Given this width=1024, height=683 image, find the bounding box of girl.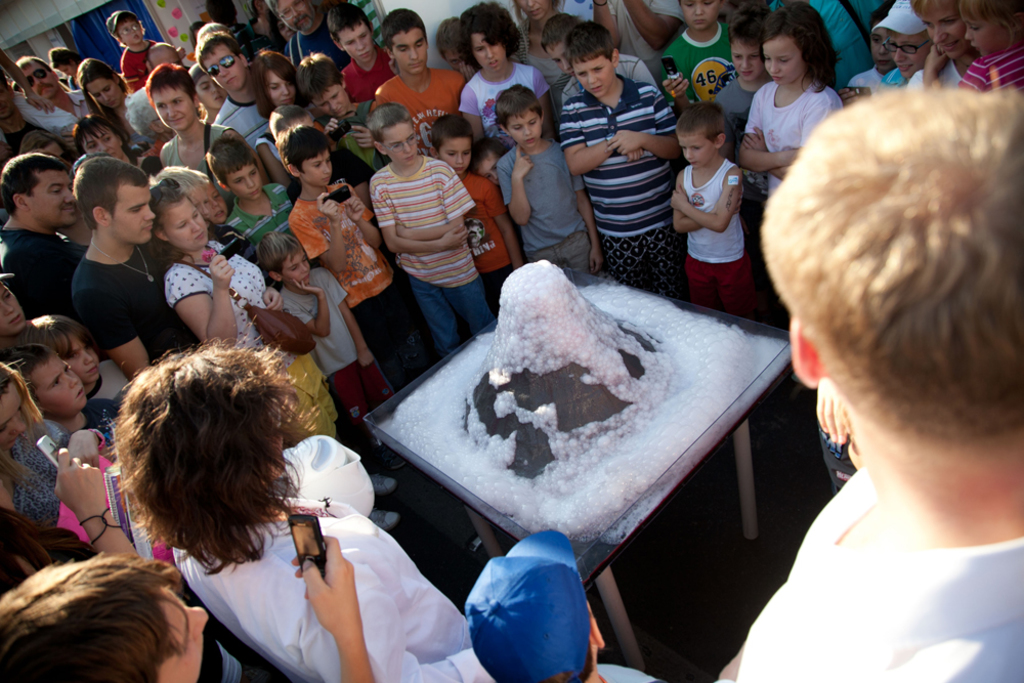
<box>509,0,562,80</box>.
